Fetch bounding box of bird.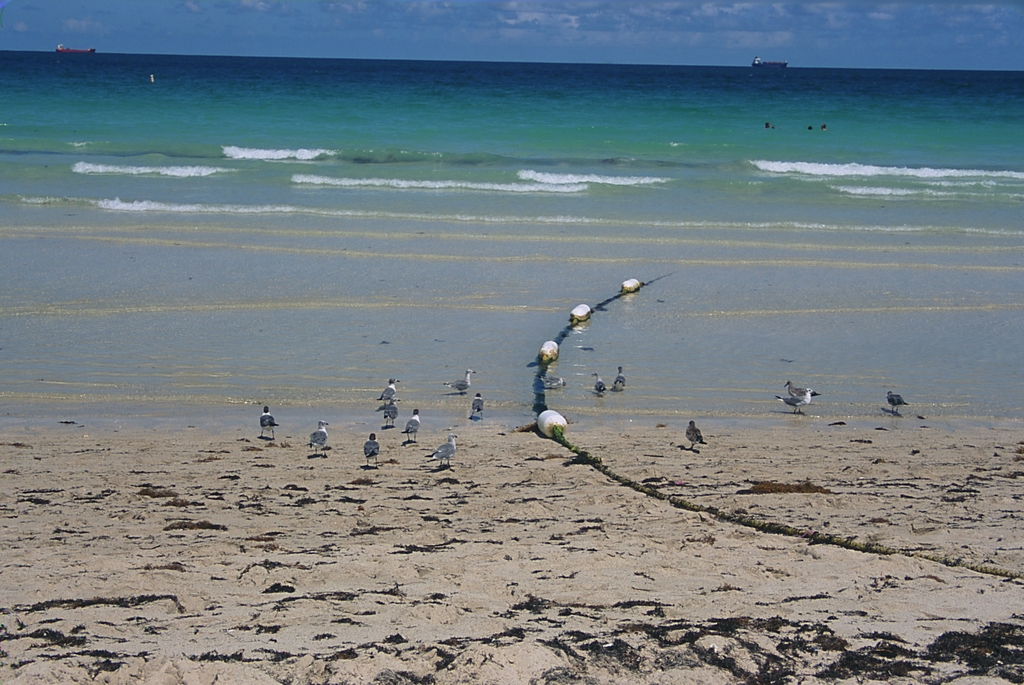
Bbox: 539, 372, 565, 393.
